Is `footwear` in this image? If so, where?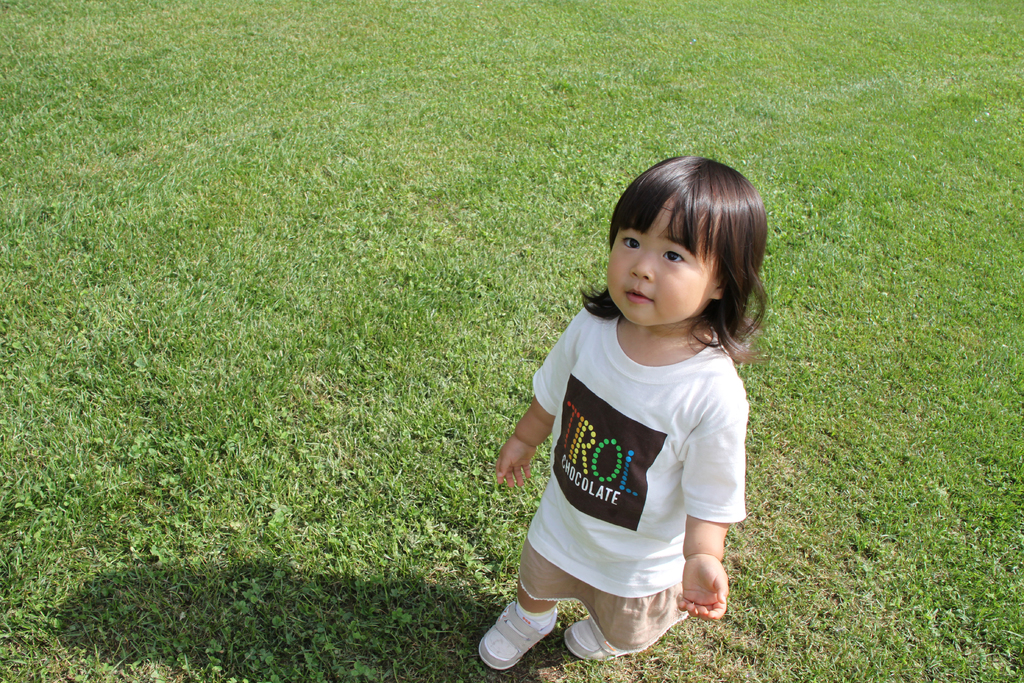
Yes, at bbox=[489, 595, 571, 673].
